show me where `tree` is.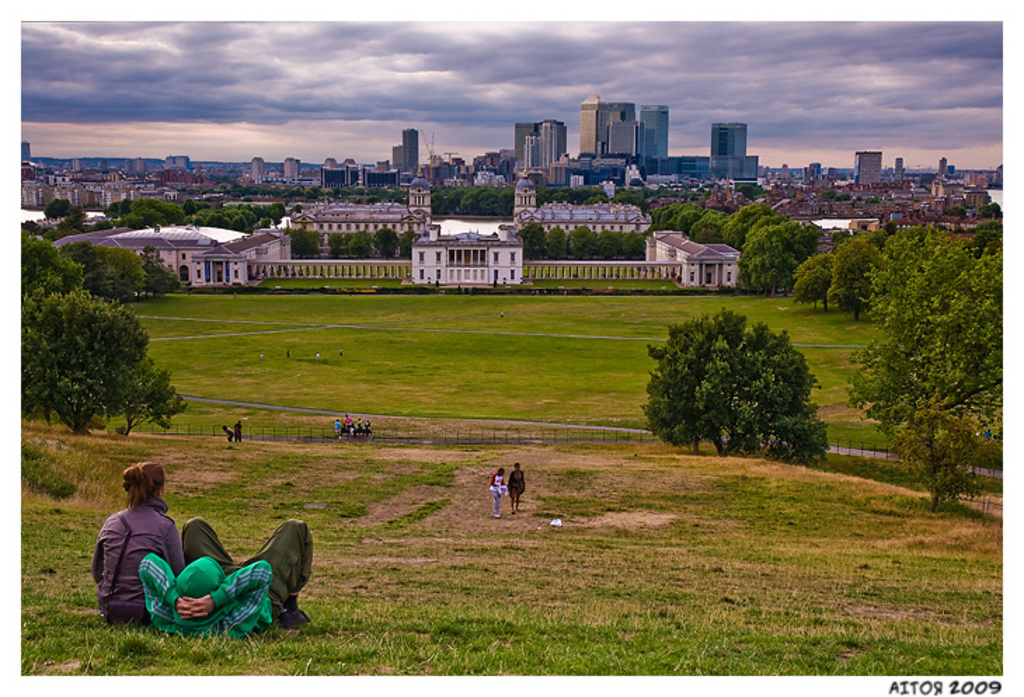
`tree` is at <bbox>21, 293, 188, 440</bbox>.
